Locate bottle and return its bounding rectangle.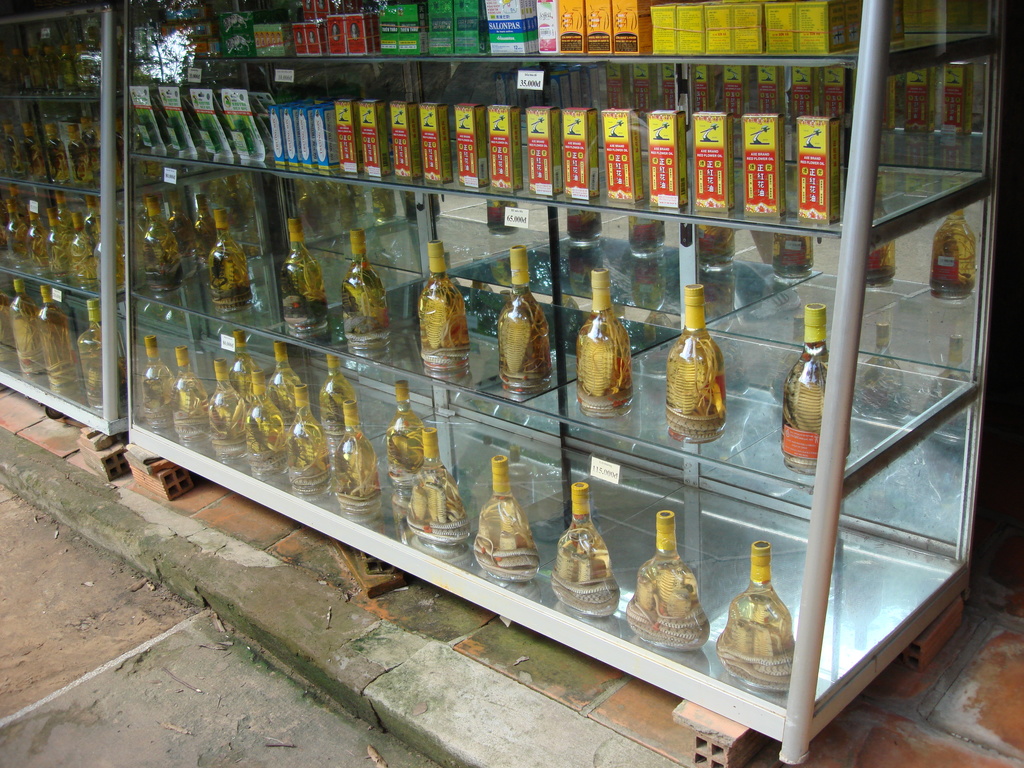
[x1=398, y1=429, x2=487, y2=550].
